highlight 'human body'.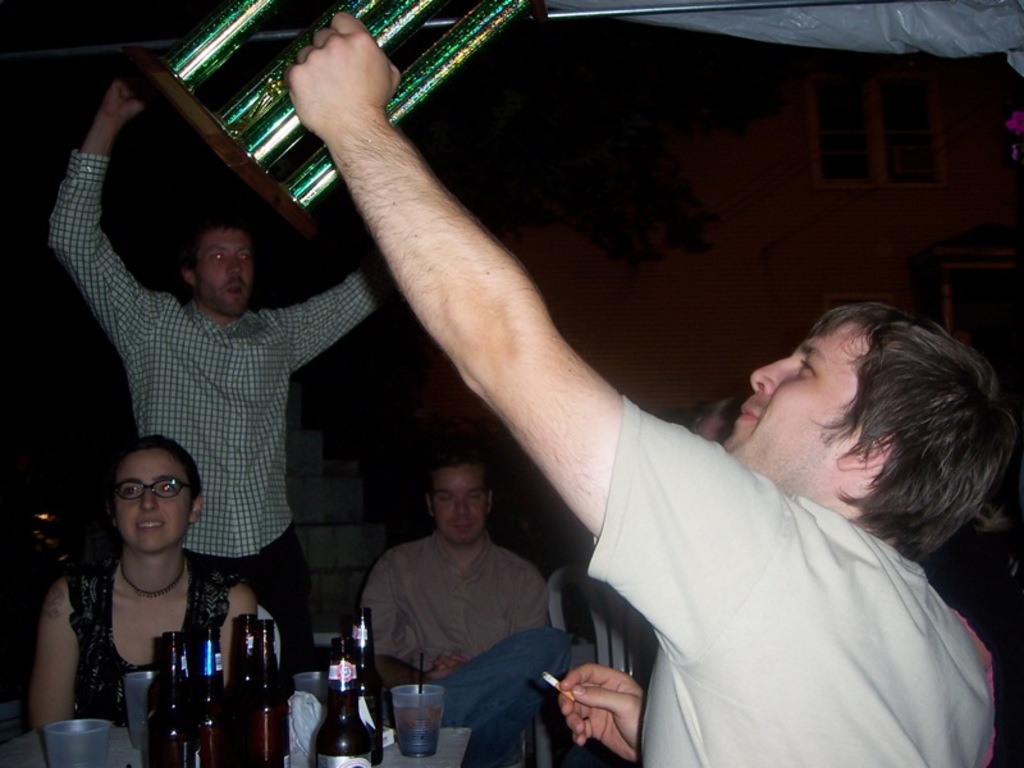
Highlighted region: pyautogui.locateOnScreen(60, 69, 393, 640).
